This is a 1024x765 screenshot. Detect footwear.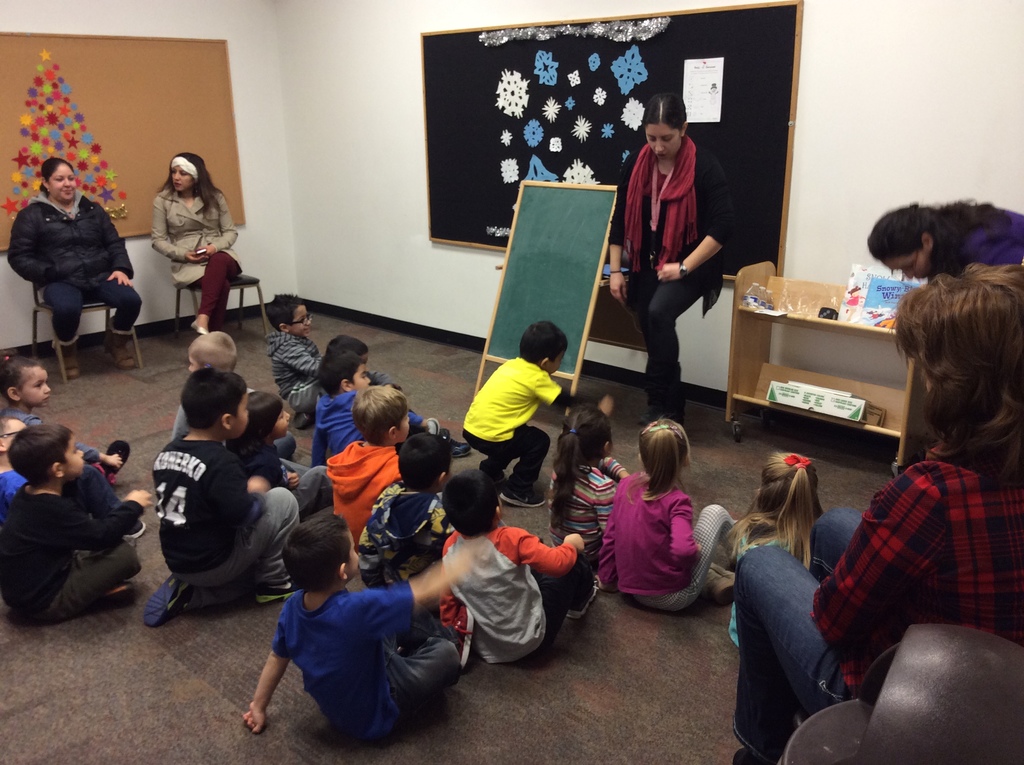
rect(451, 604, 474, 668).
